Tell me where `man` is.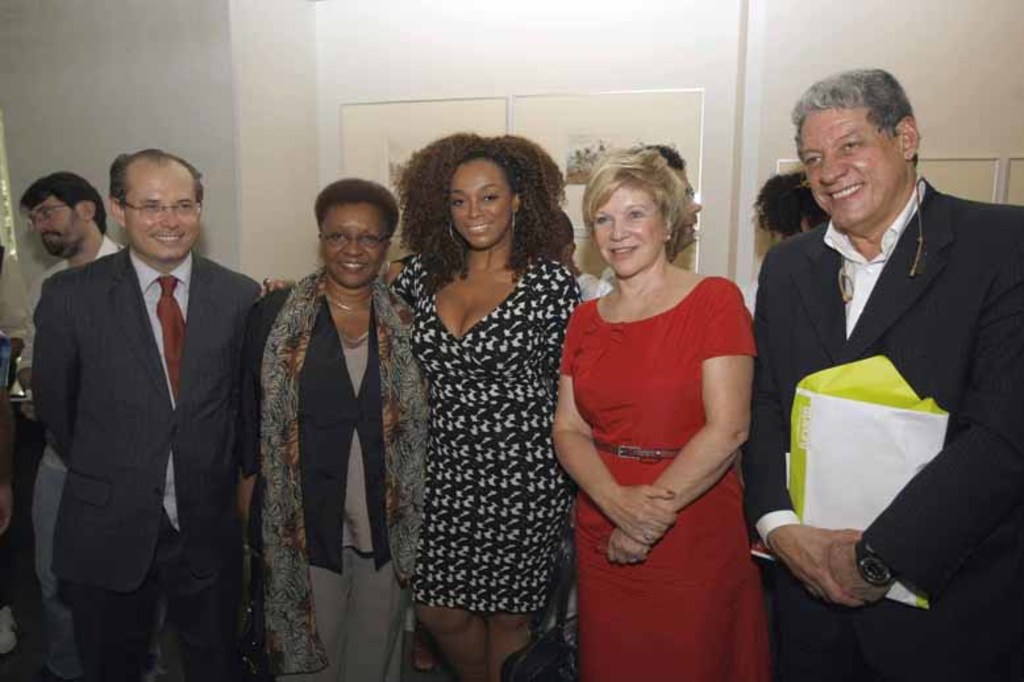
`man` is at x1=605, y1=145, x2=699, y2=275.
